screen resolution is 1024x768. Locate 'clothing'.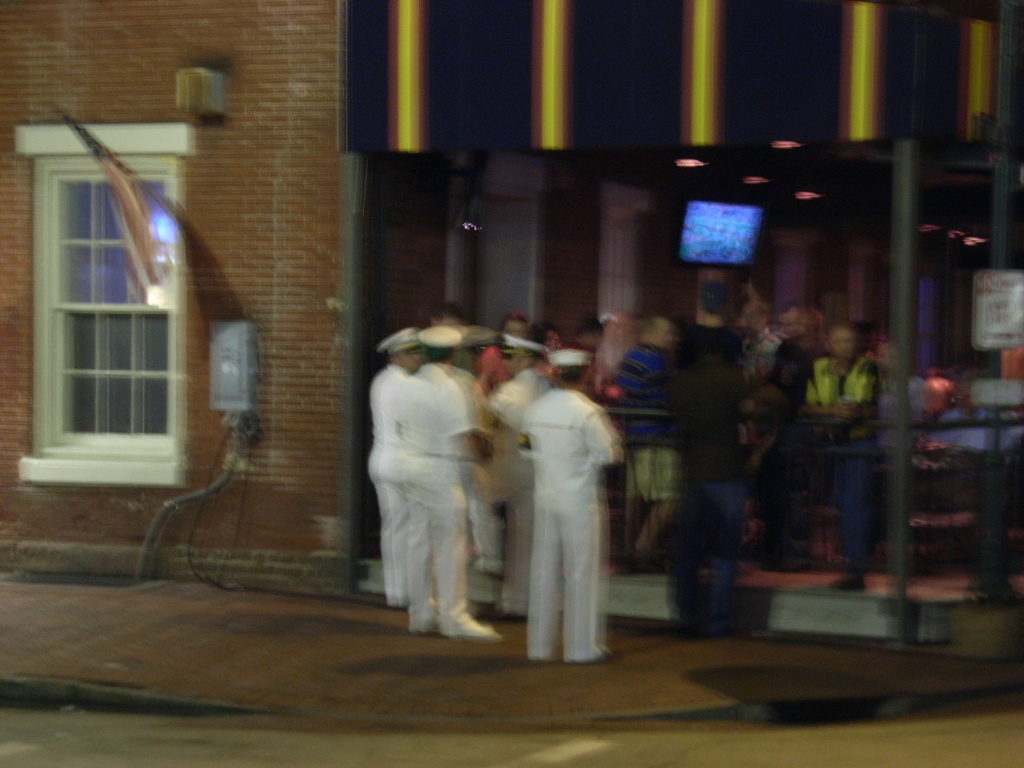
Rect(660, 359, 746, 625).
